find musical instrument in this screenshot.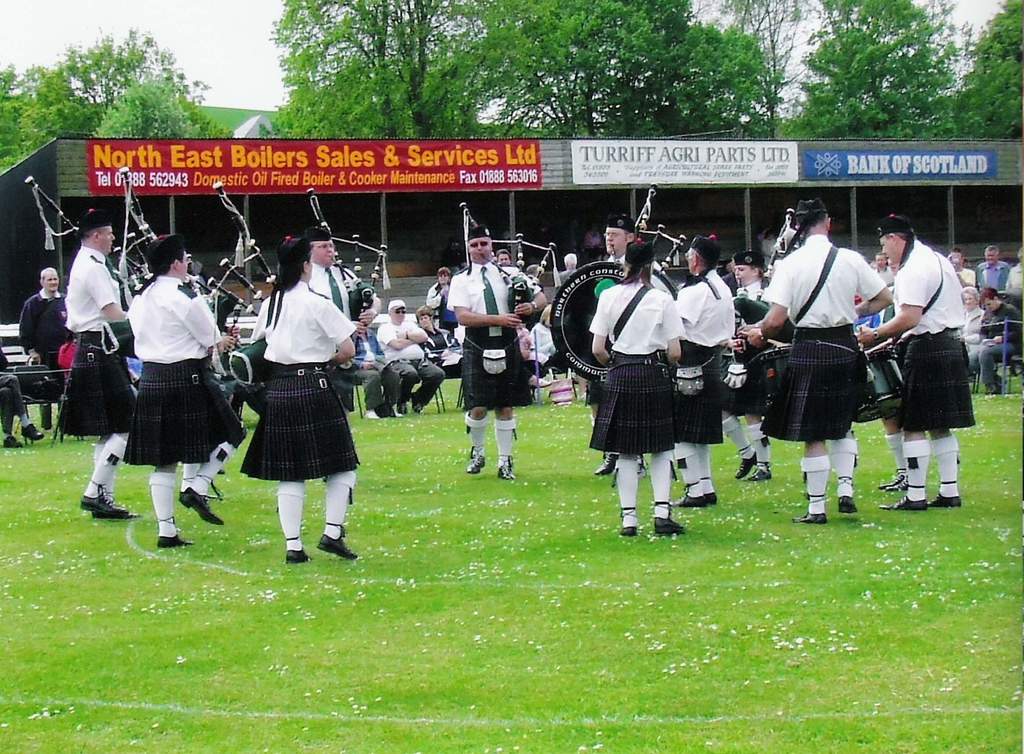
The bounding box for musical instrument is <box>852,340,908,430</box>.
